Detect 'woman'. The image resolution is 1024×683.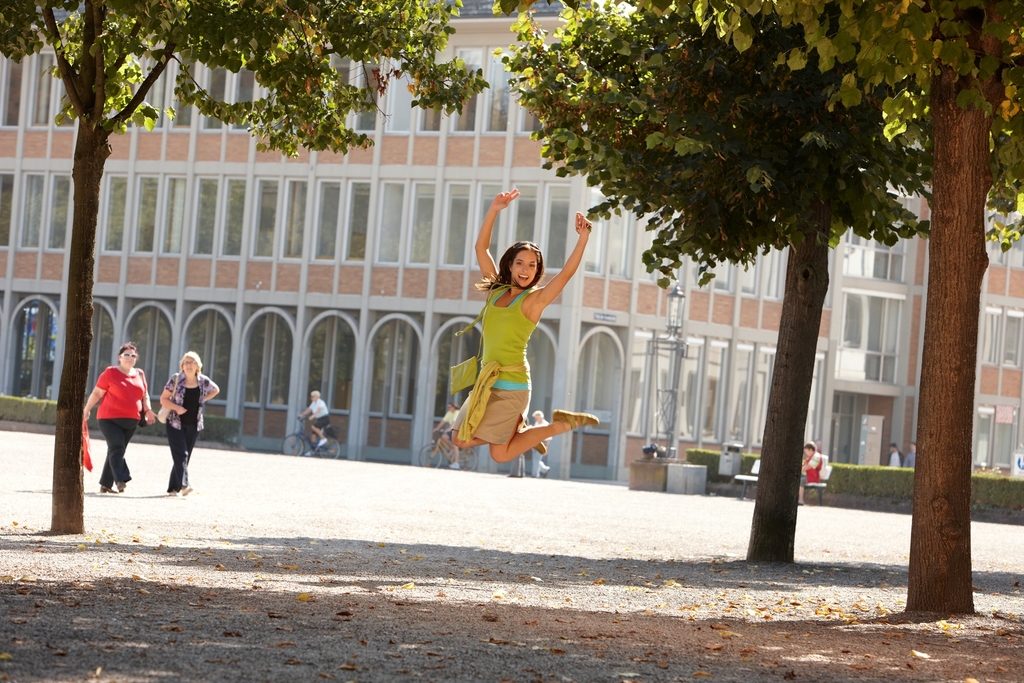
159, 349, 218, 496.
